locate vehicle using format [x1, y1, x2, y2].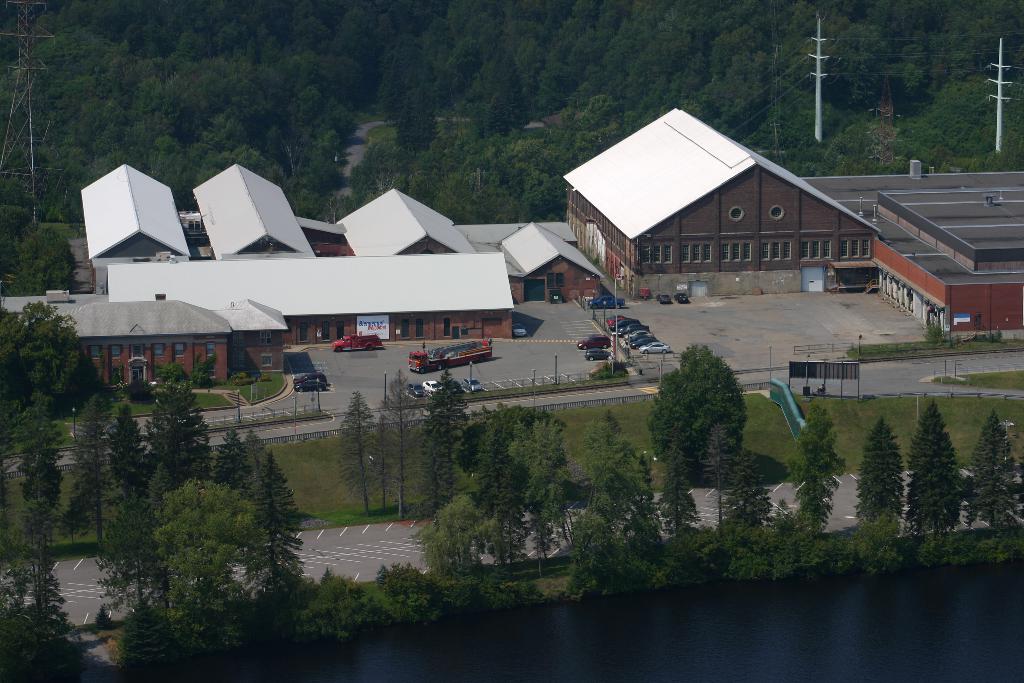
[292, 378, 333, 394].
